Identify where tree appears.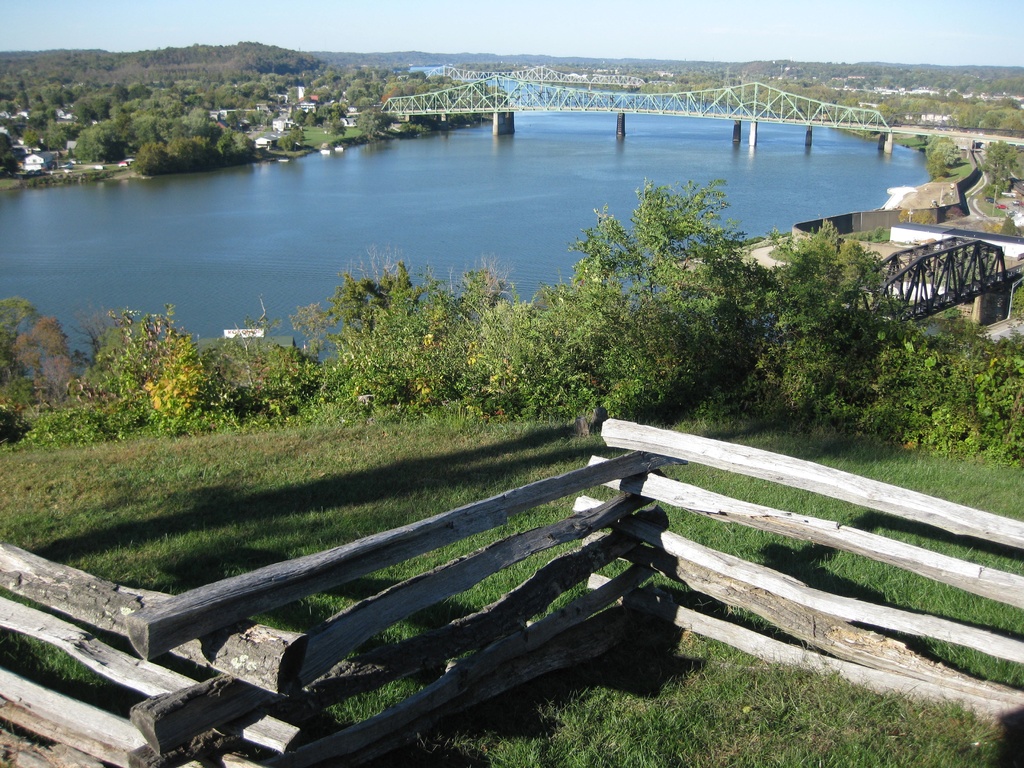
Appears at (x1=768, y1=214, x2=882, y2=326).
